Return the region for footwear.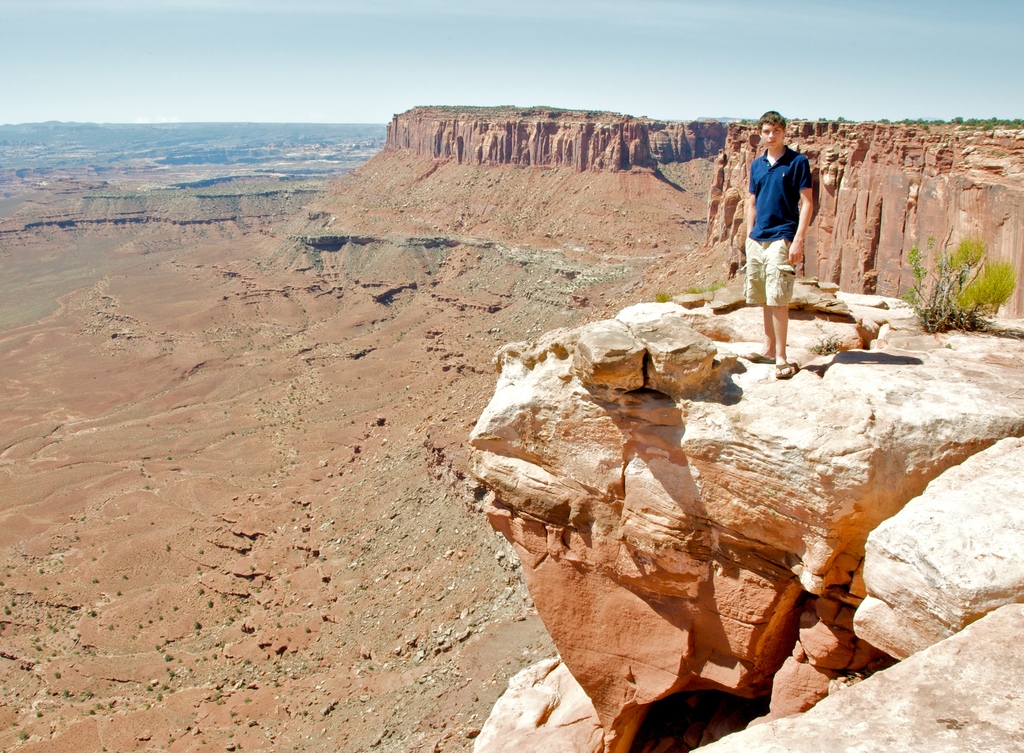
777,364,791,381.
